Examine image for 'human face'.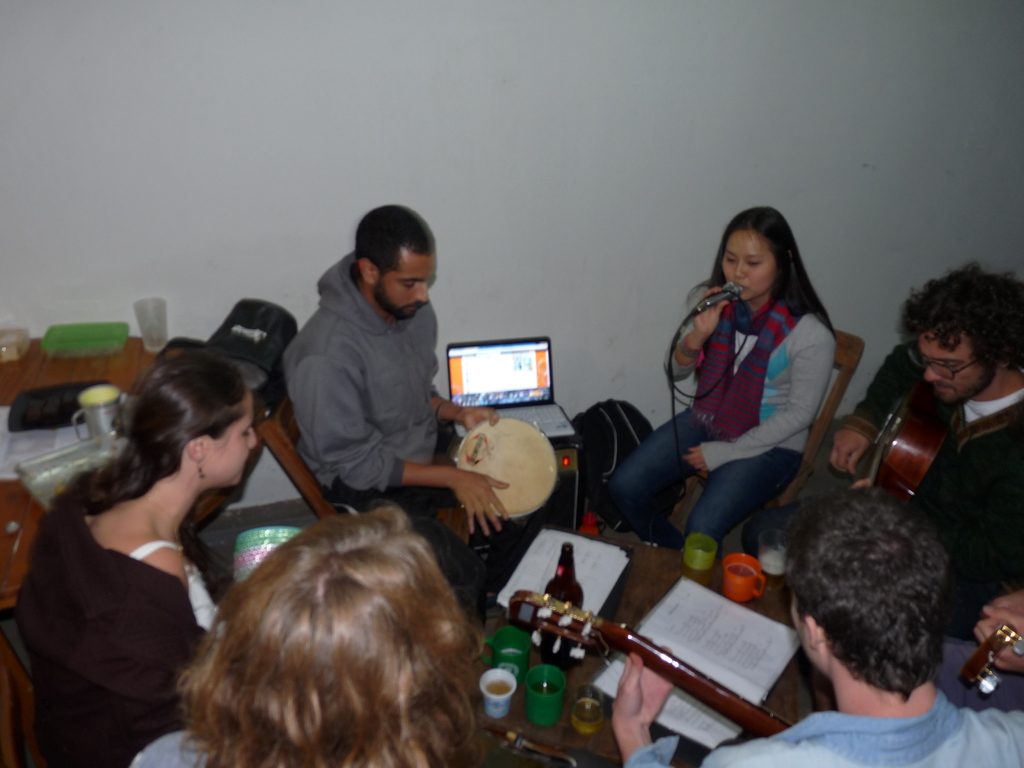
Examination result: <bbox>375, 246, 439, 319</bbox>.
